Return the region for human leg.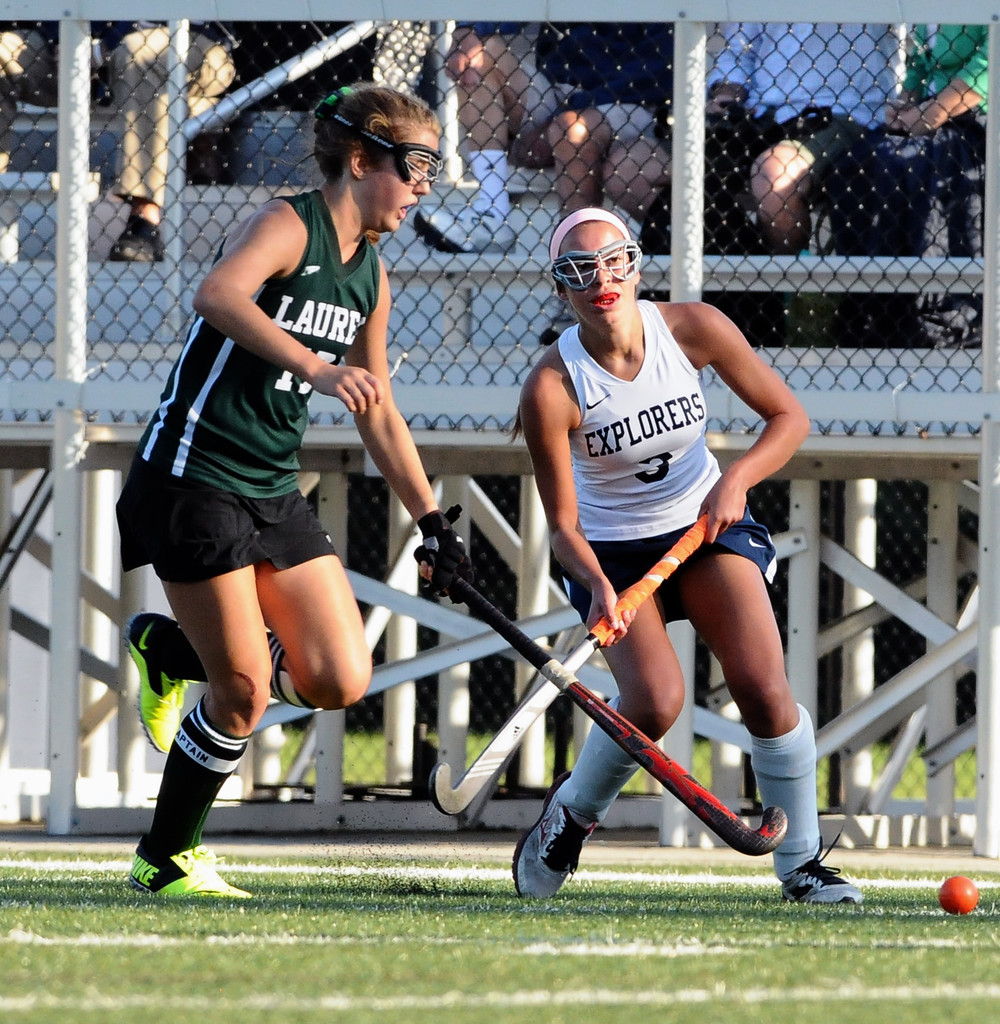
rect(695, 513, 866, 905).
